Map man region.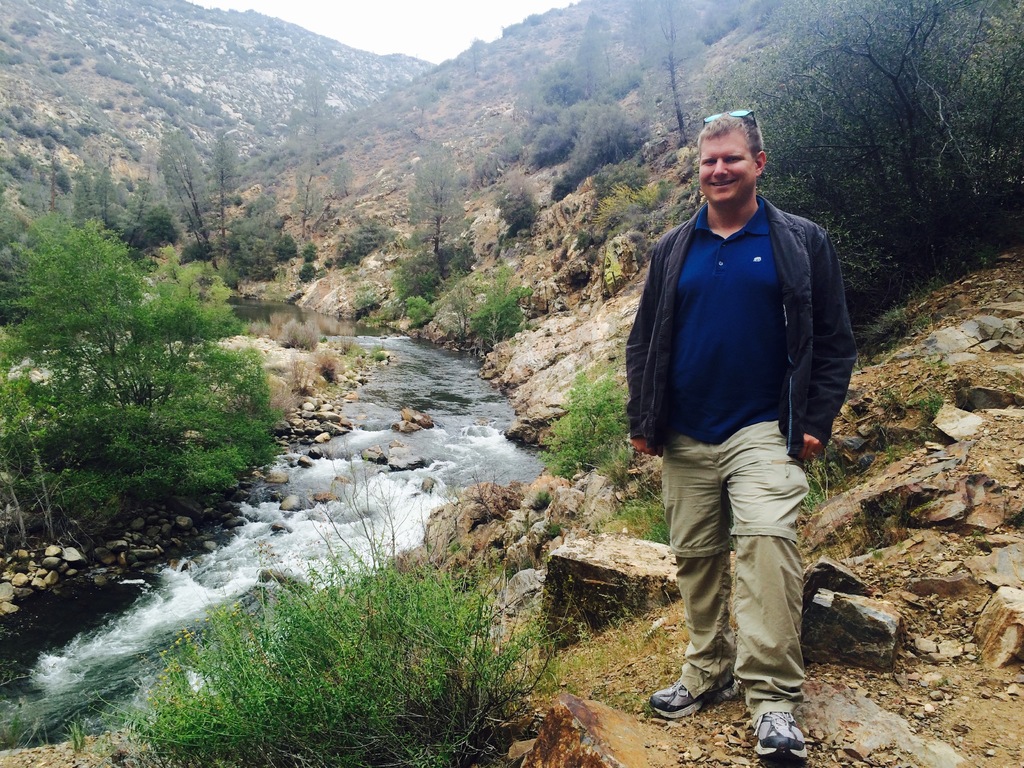
Mapped to box(616, 119, 862, 719).
